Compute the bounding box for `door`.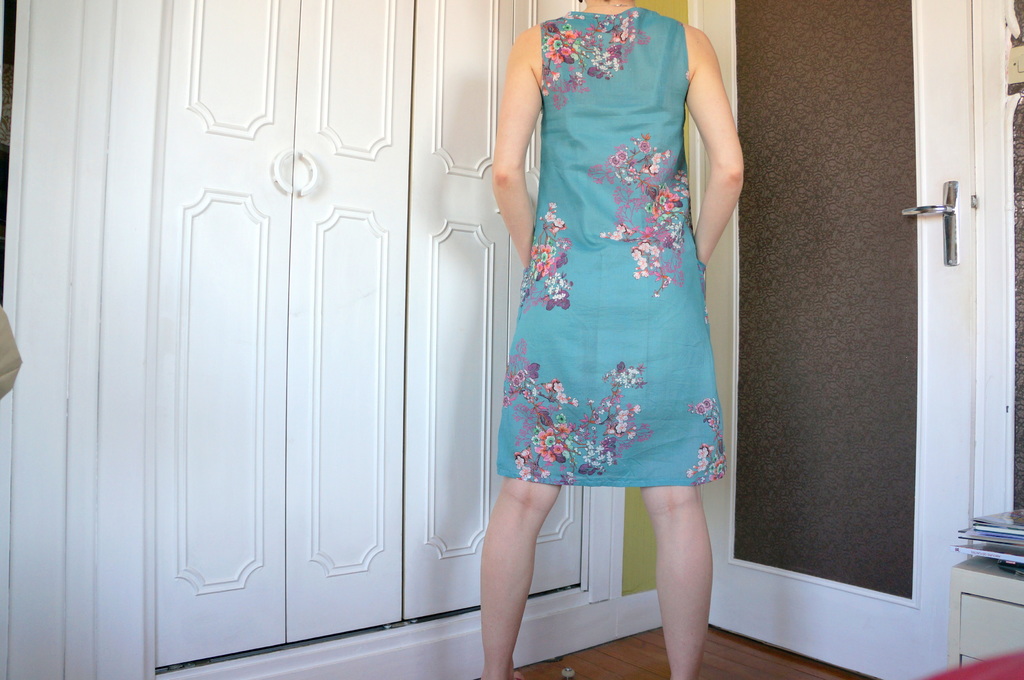
bbox(402, 0, 588, 616).
